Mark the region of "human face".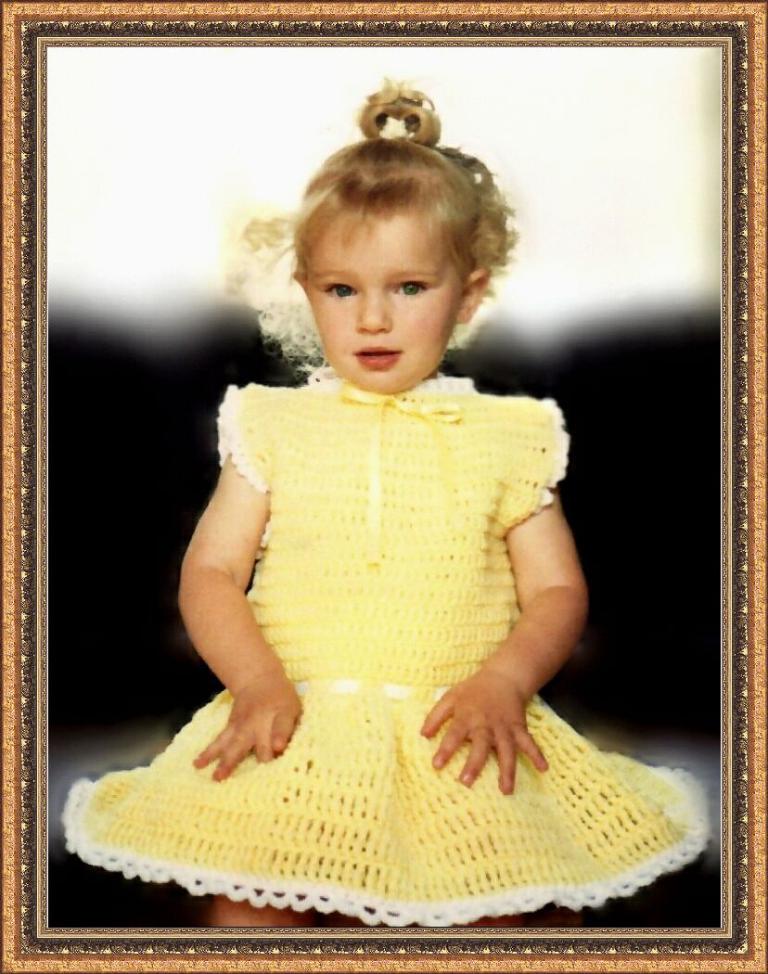
Region: <region>298, 206, 463, 392</region>.
